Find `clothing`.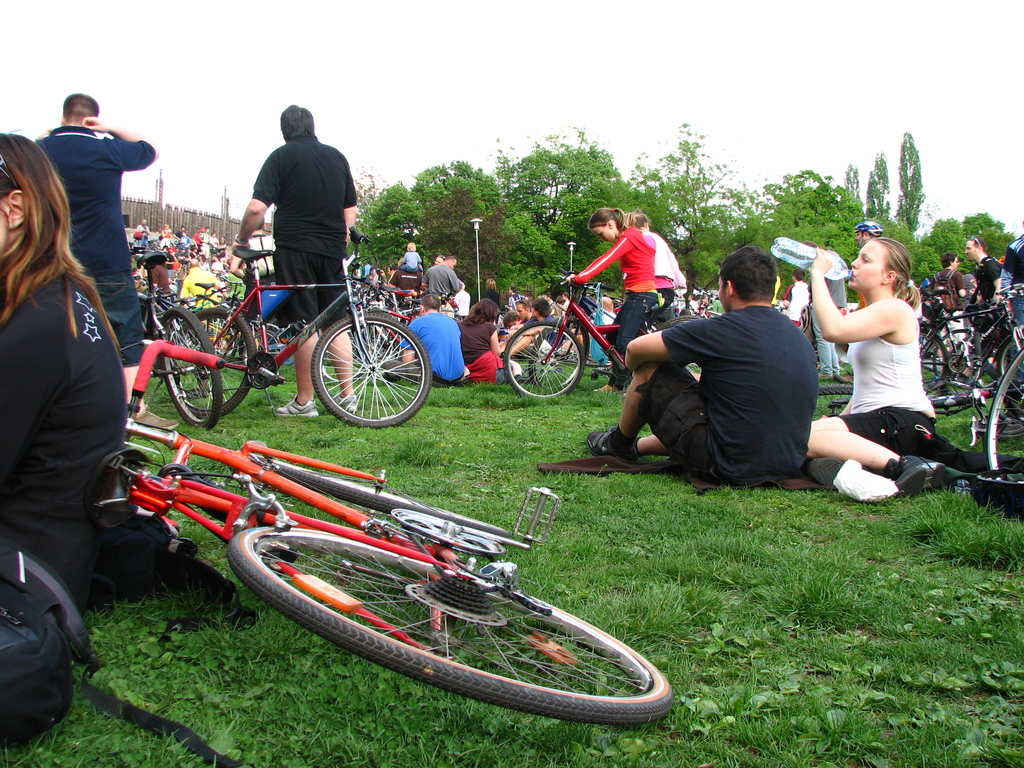
x1=454 y1=319 x2=524 y2=383.
